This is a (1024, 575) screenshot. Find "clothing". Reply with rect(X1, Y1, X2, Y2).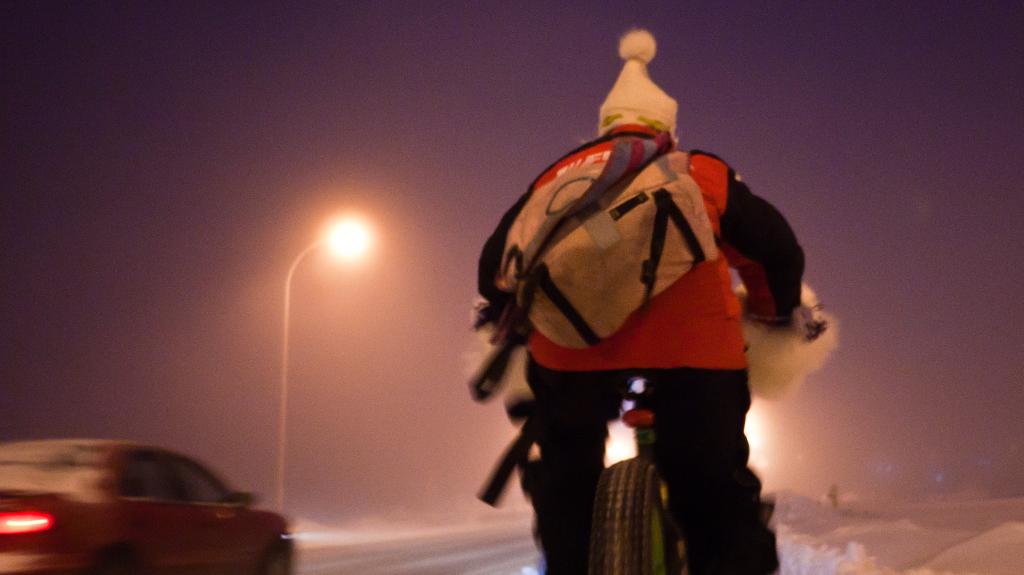
rect(525, 360, 777, 574).
